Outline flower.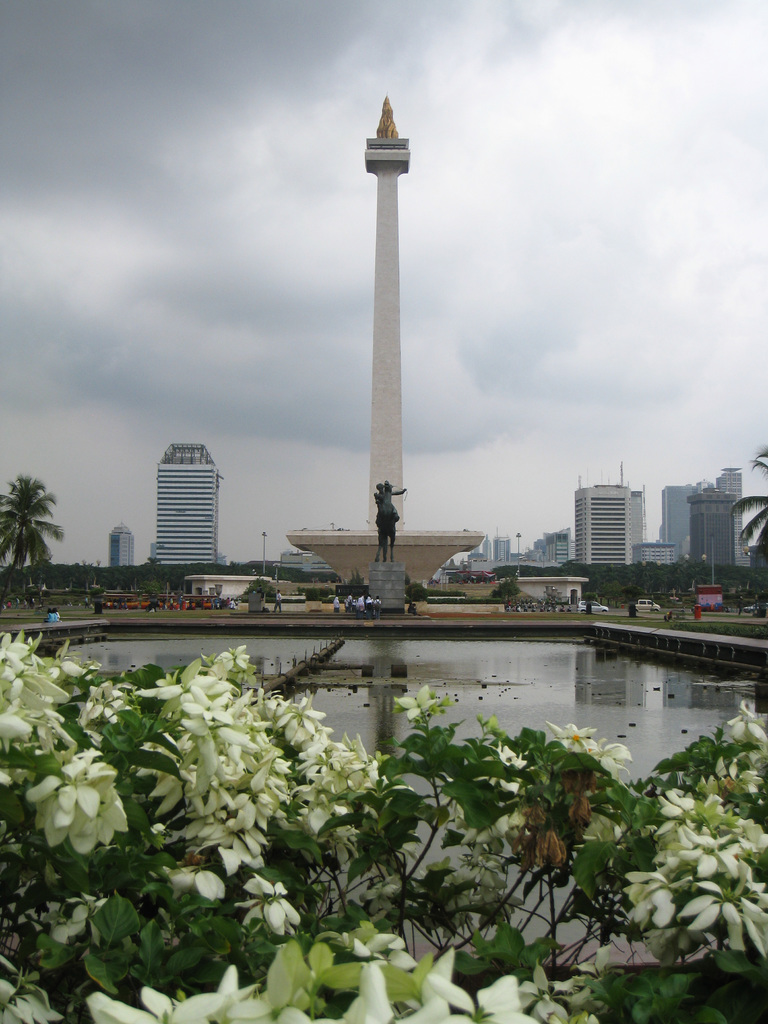
Outline: 490:744:525:769.
